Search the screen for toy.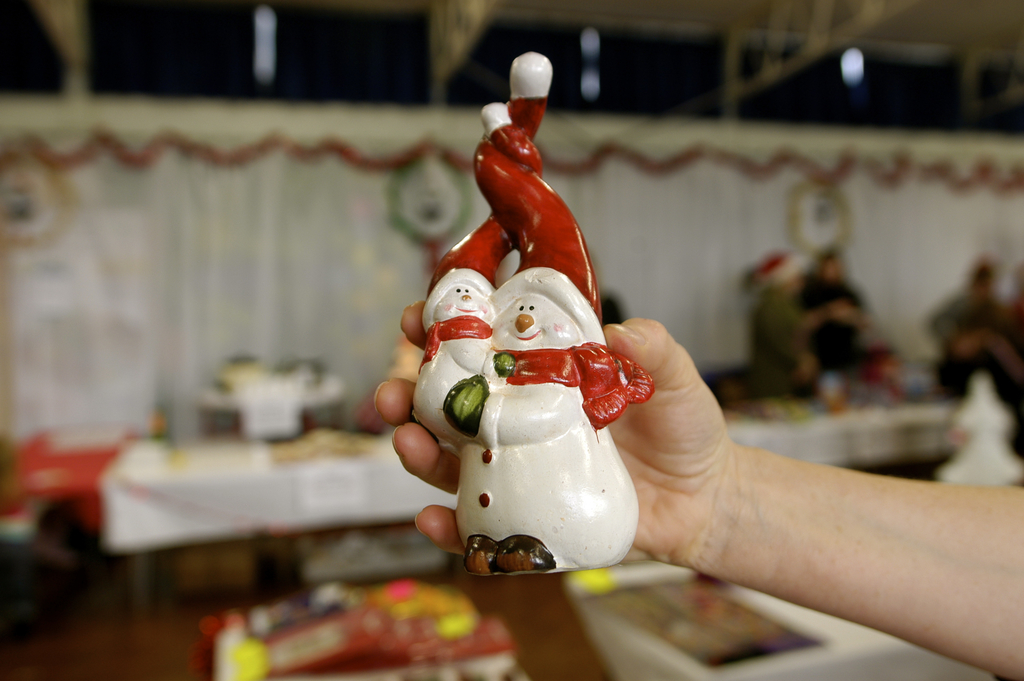
Found at select_region(398, 51, 664, 584).
